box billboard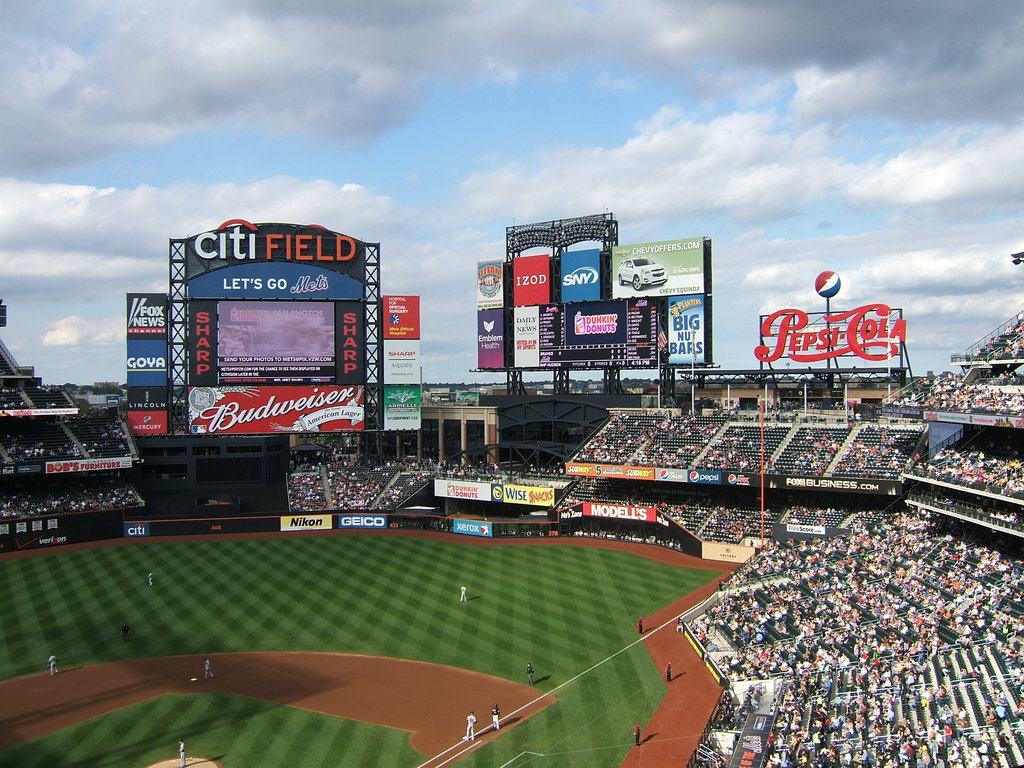
43/456/133/473
